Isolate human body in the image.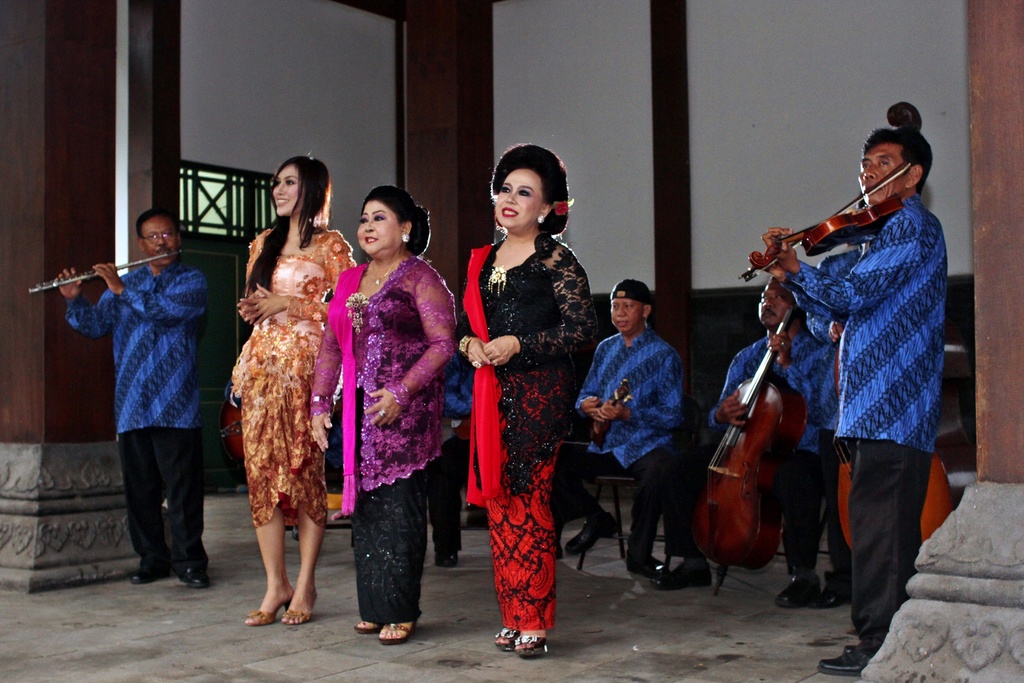
Isolated region: left=461, top=161, right=605, bottom=613.
